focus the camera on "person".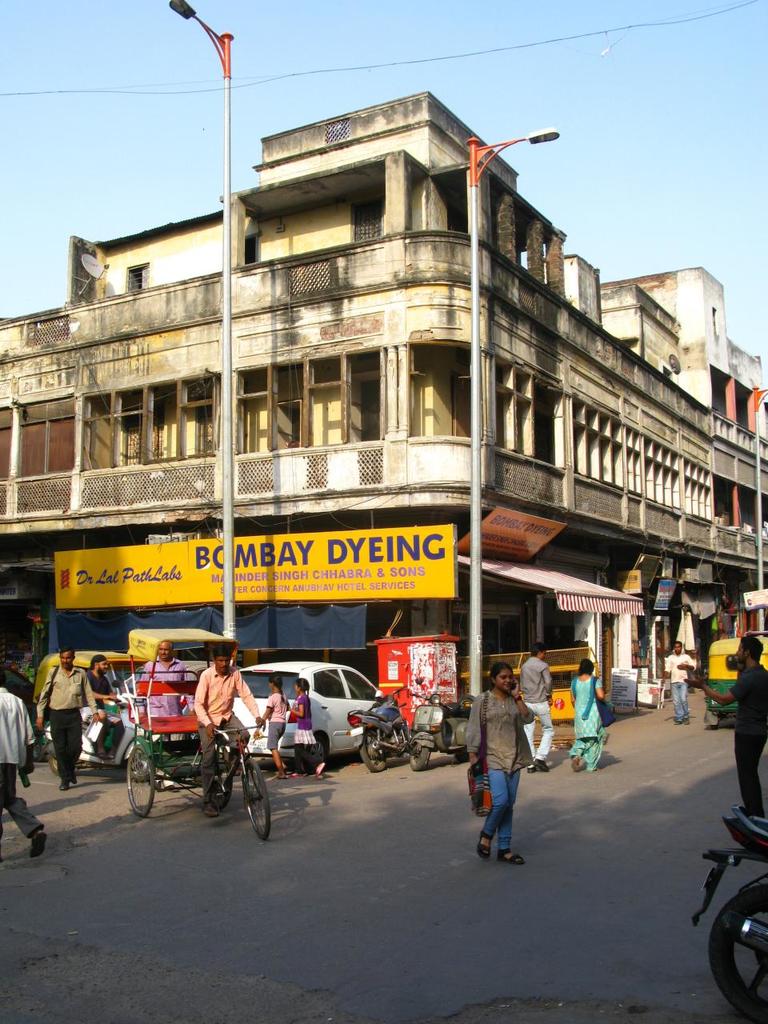
Focus region: bbox=[82, 650, 122, 754].
